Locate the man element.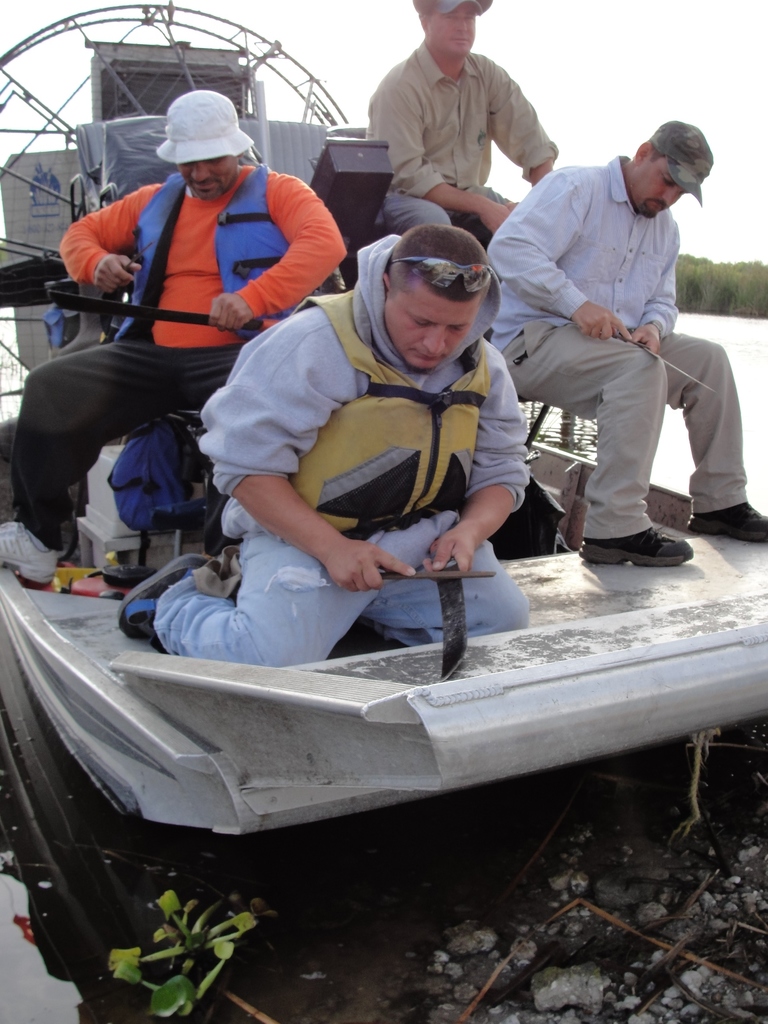
Element bbox: [left=487, top=109, right=730, bottom=572].
